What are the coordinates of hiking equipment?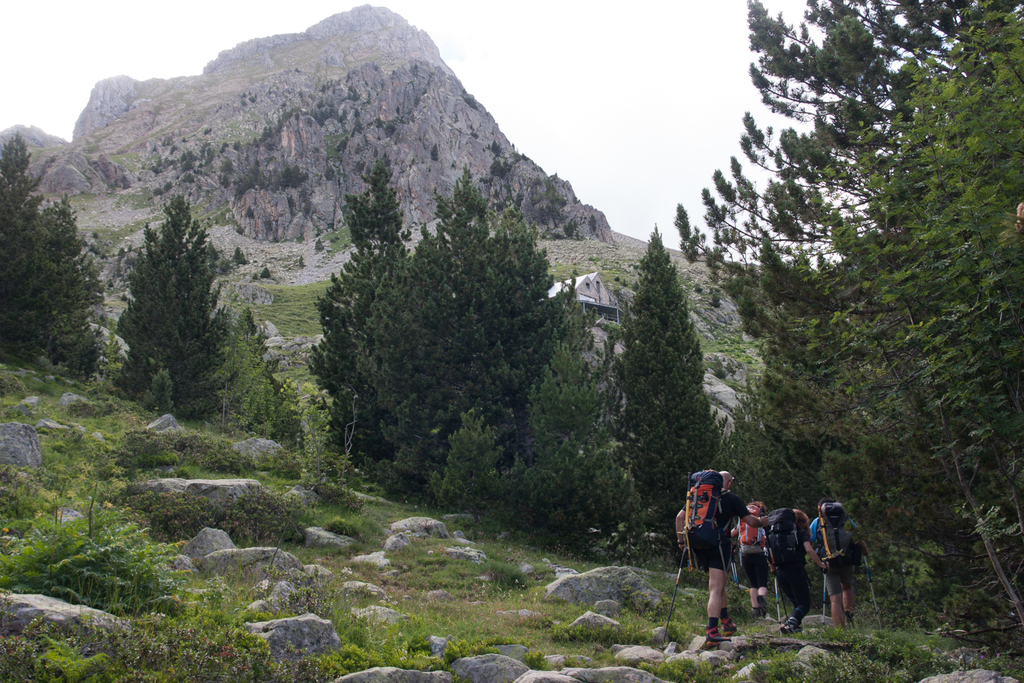
[left=766, top=544, right=788, bottom=627].
